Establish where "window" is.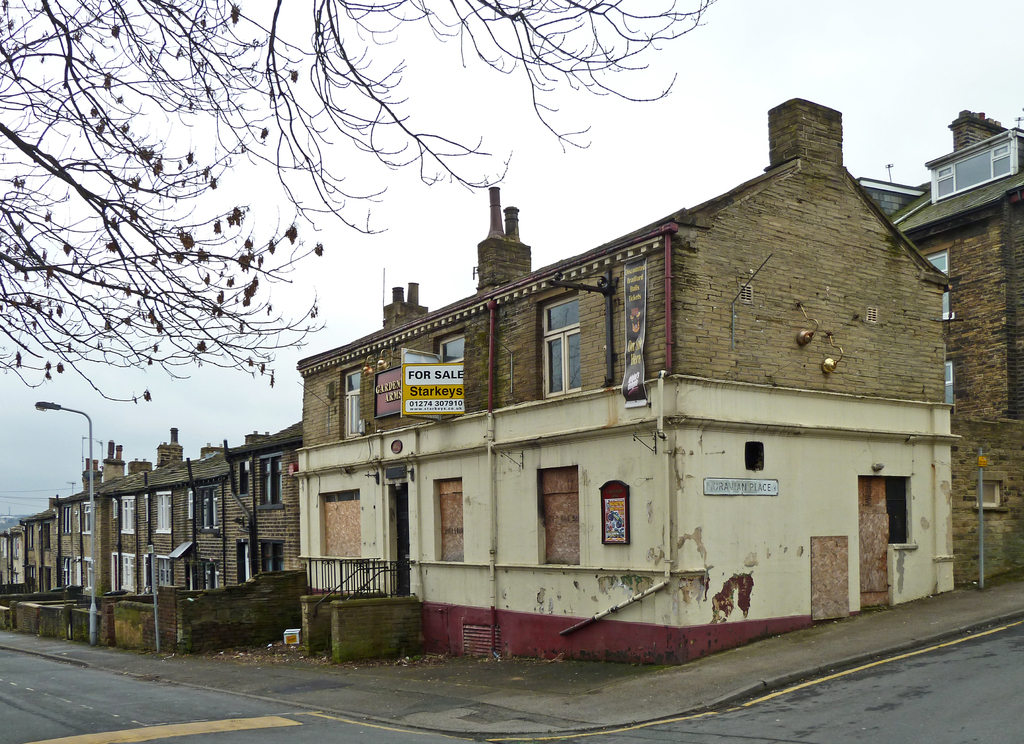
Established at [236, 457, 249, 495].
